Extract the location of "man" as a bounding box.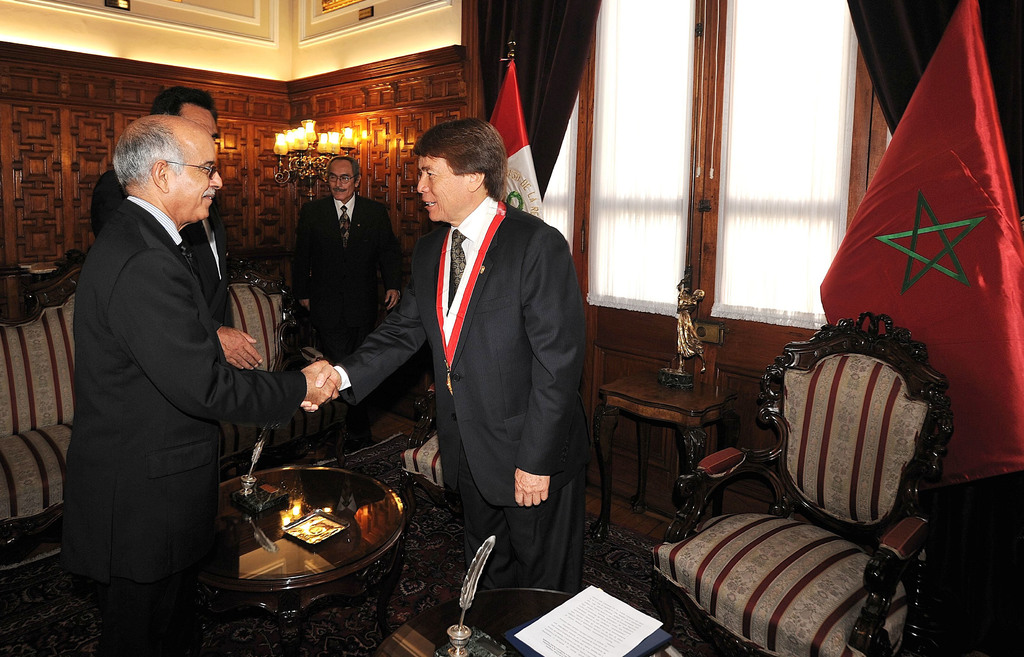
box(289, 149, 408, 440).
